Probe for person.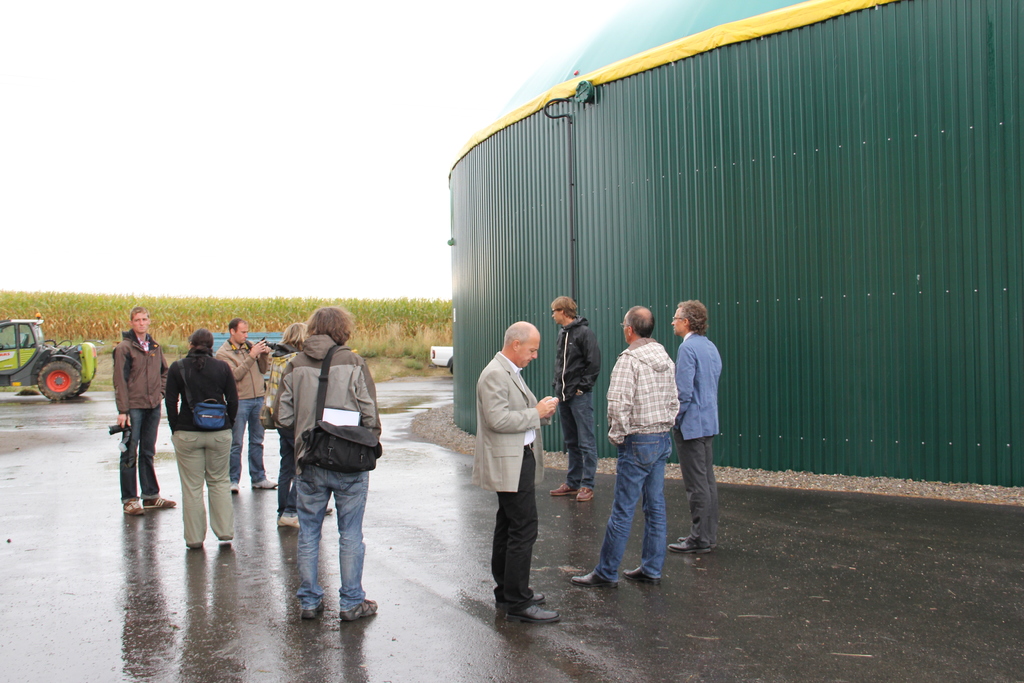
Probe result: 571/306/678/595.
